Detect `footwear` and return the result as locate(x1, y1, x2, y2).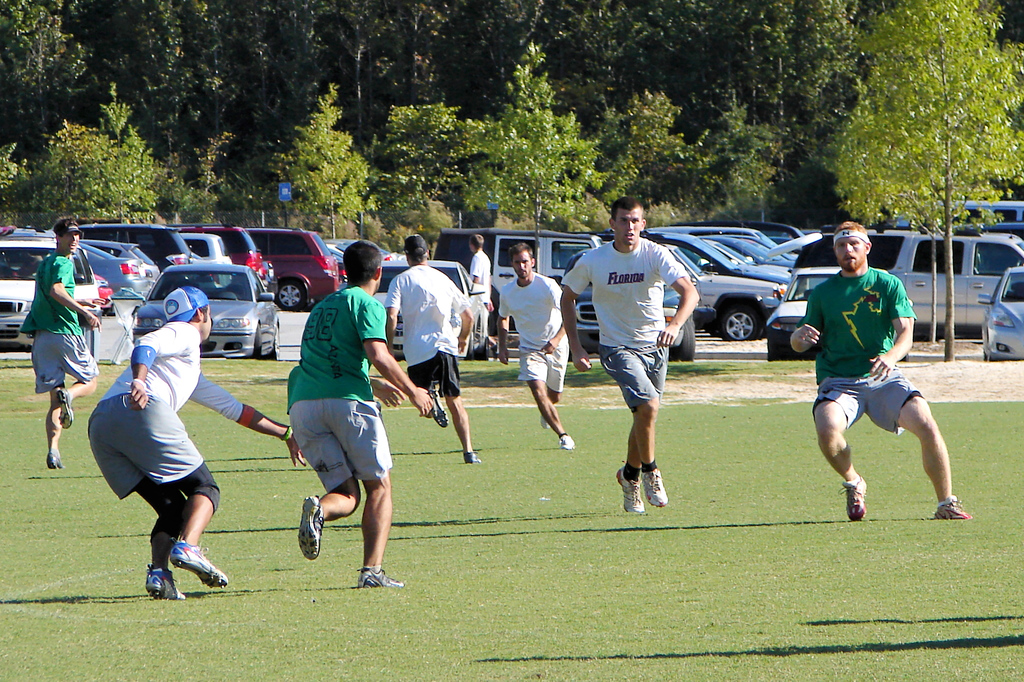
locate(557, 435, 573, 449).
